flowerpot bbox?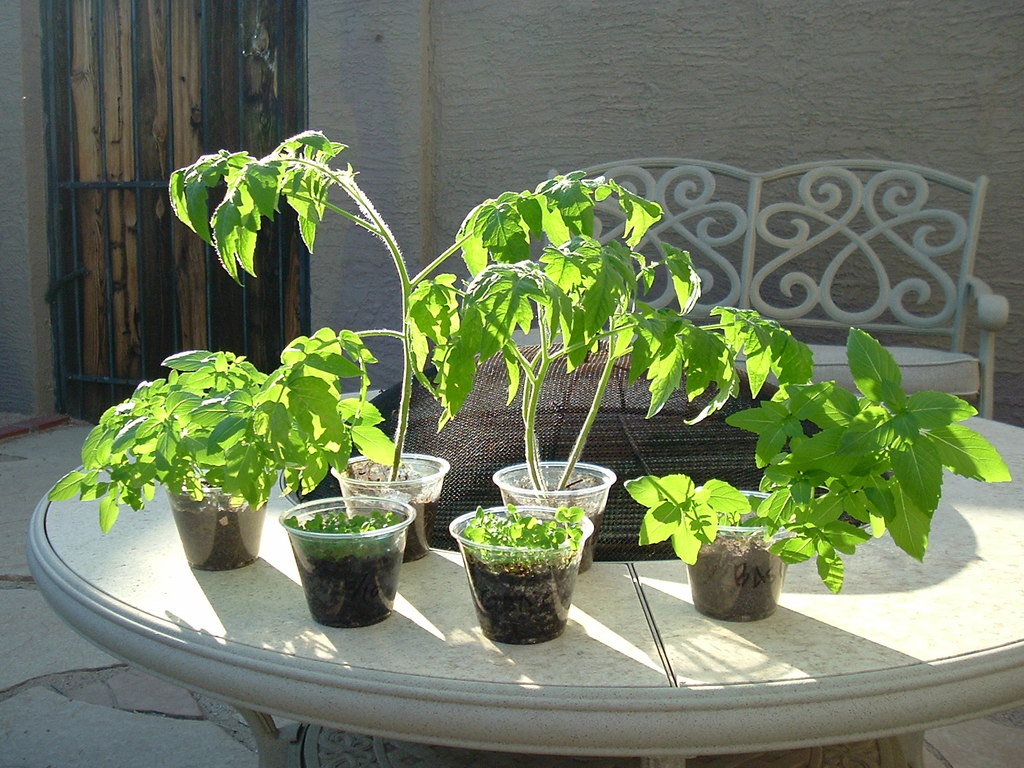
[164, 479, 270, 568]
